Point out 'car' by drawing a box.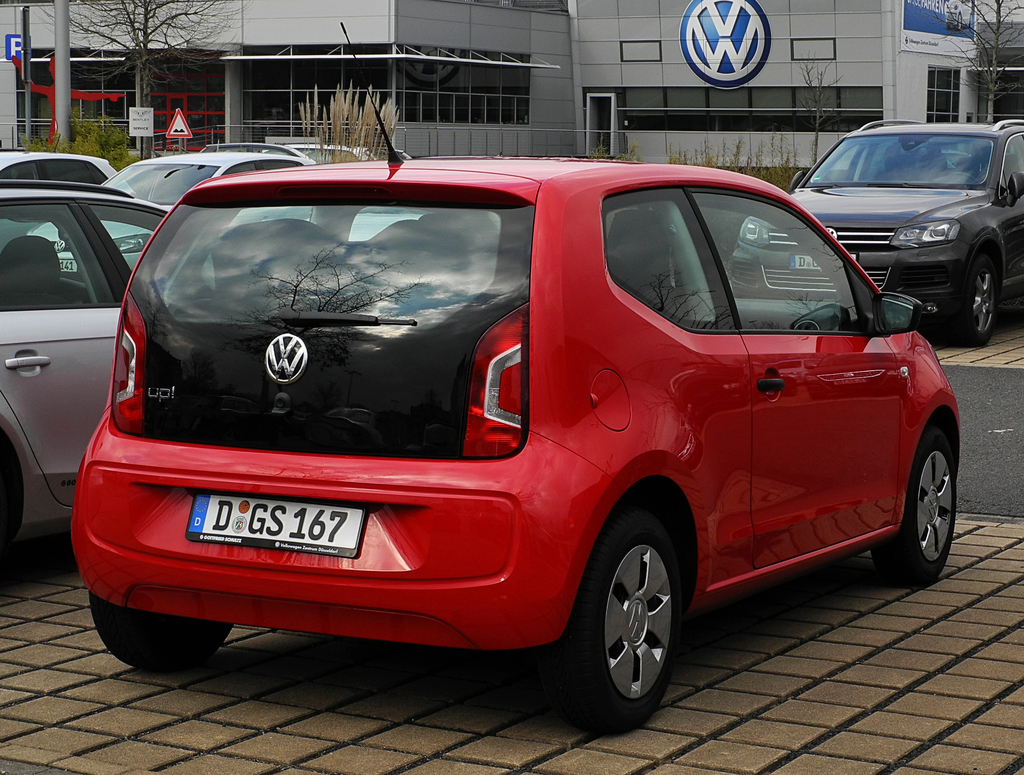
[72, 22, 968, 726].
